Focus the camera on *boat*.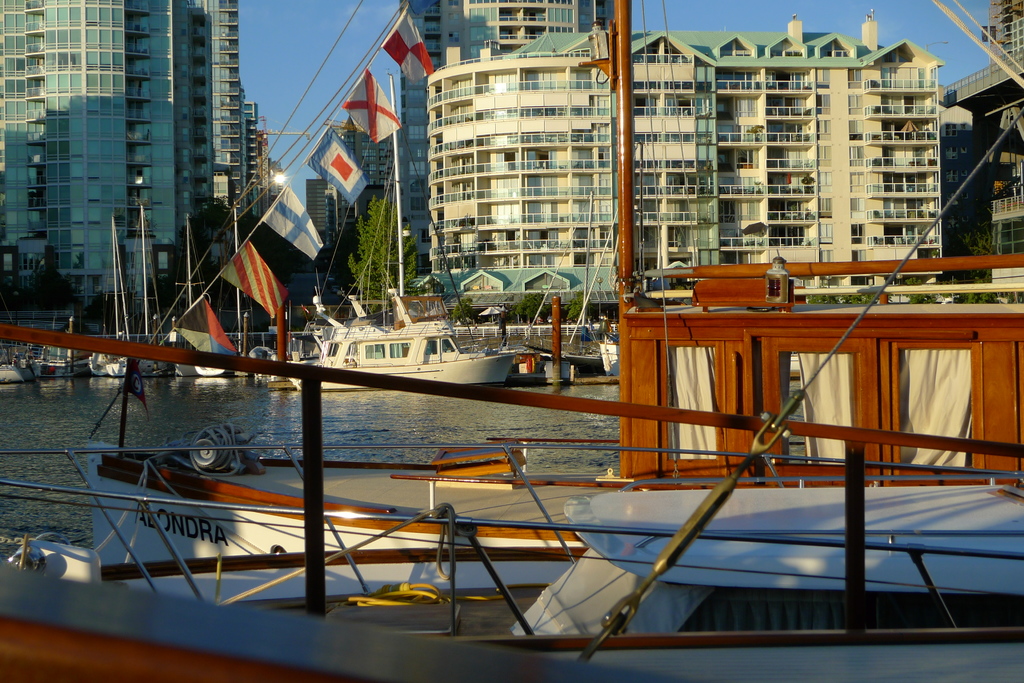
Focus region: (x1=283, y1=73, x2=520, y2=395).
